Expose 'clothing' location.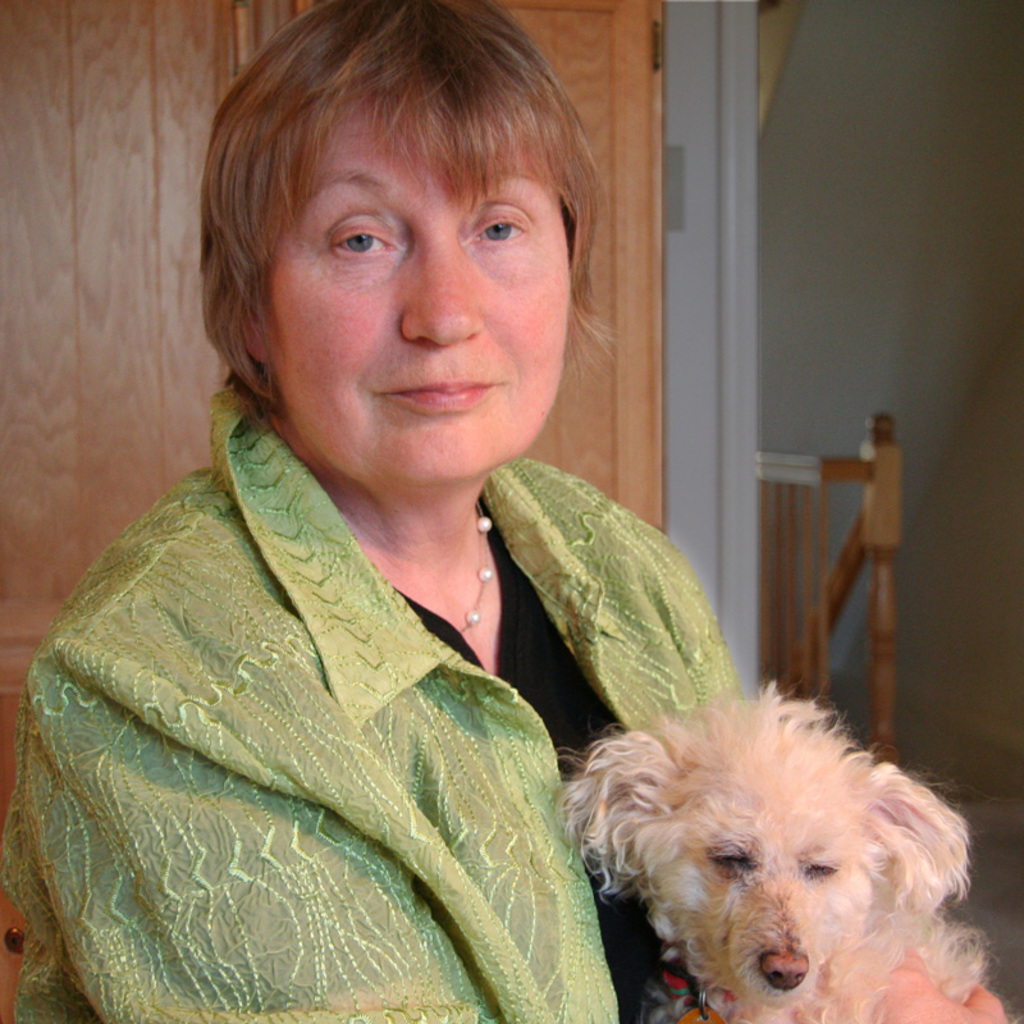
Exposed at select_region(0, 392, 742, 1023).
